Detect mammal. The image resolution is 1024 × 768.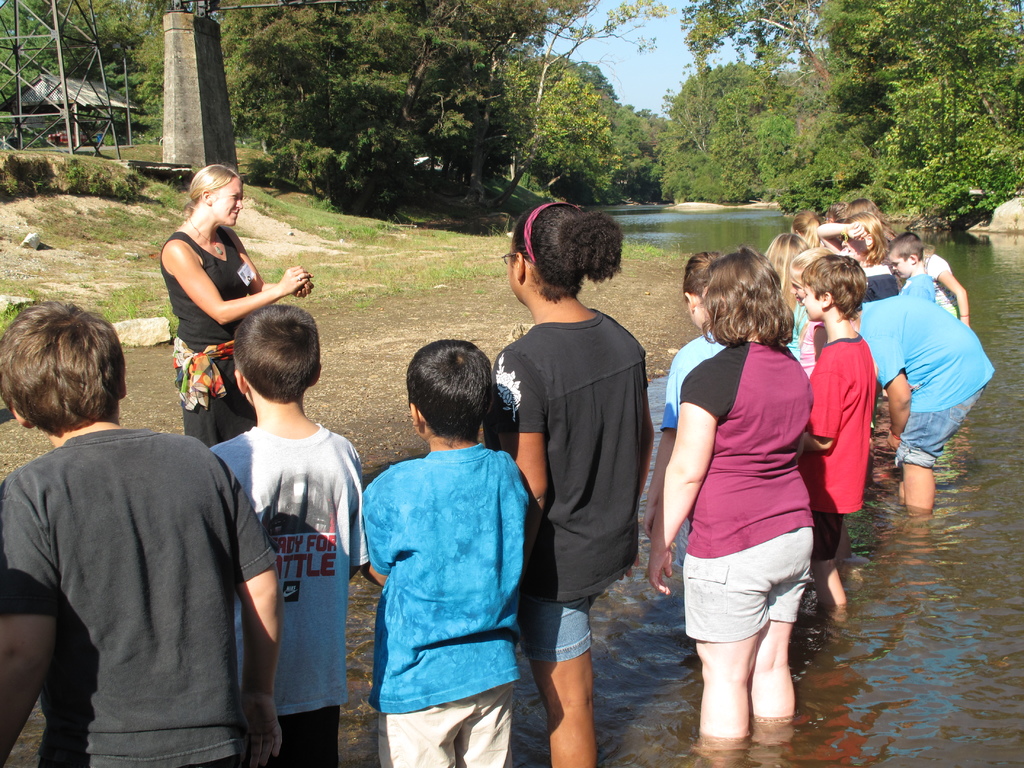
636,246,727,525.
